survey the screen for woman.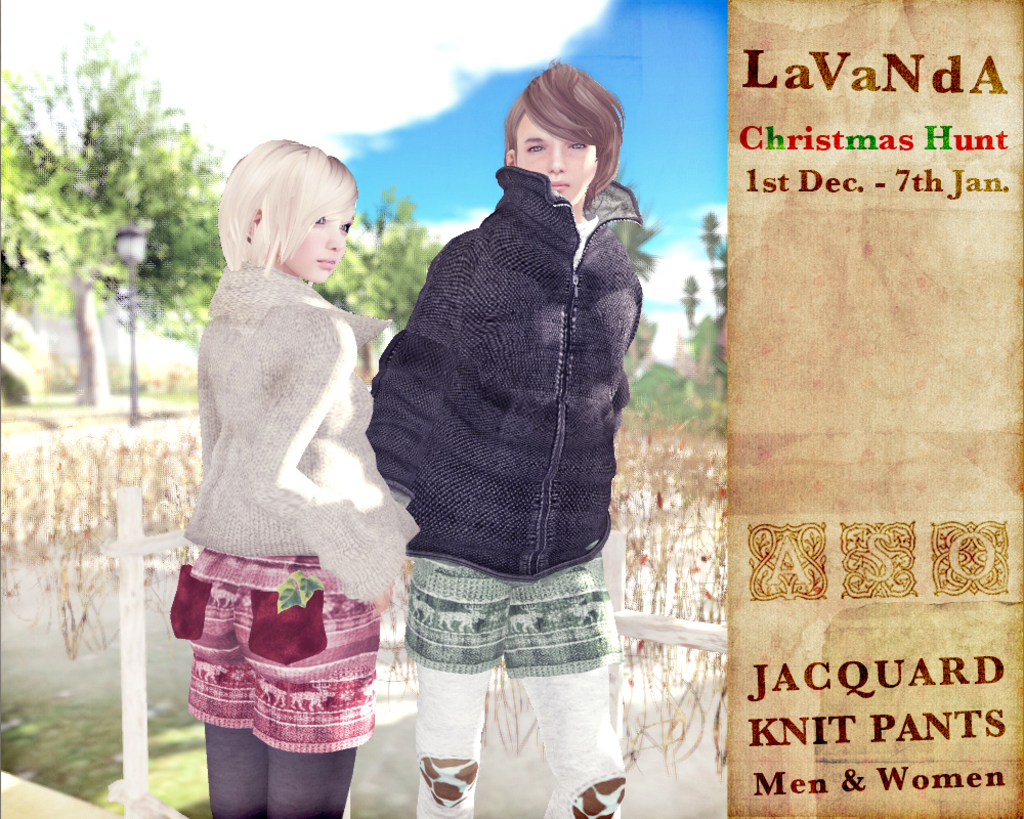
Survey found: select_region(170, 134, 418, 818).
